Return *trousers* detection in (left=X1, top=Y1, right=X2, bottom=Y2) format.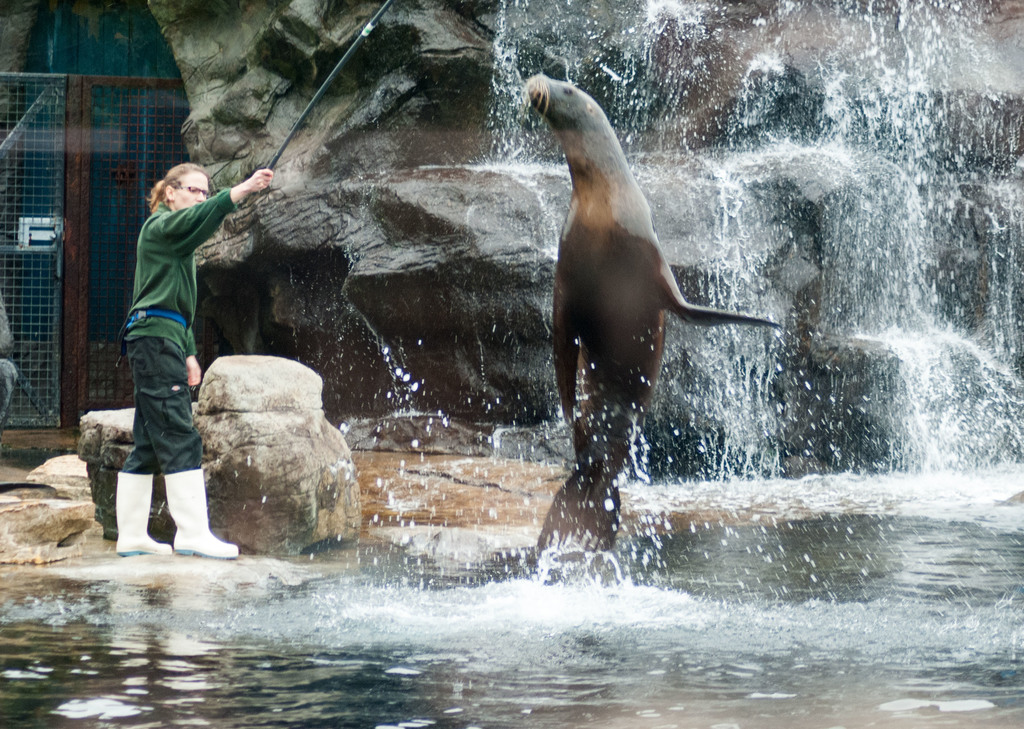
(left=121, top=331, right=204, bottom=473).
